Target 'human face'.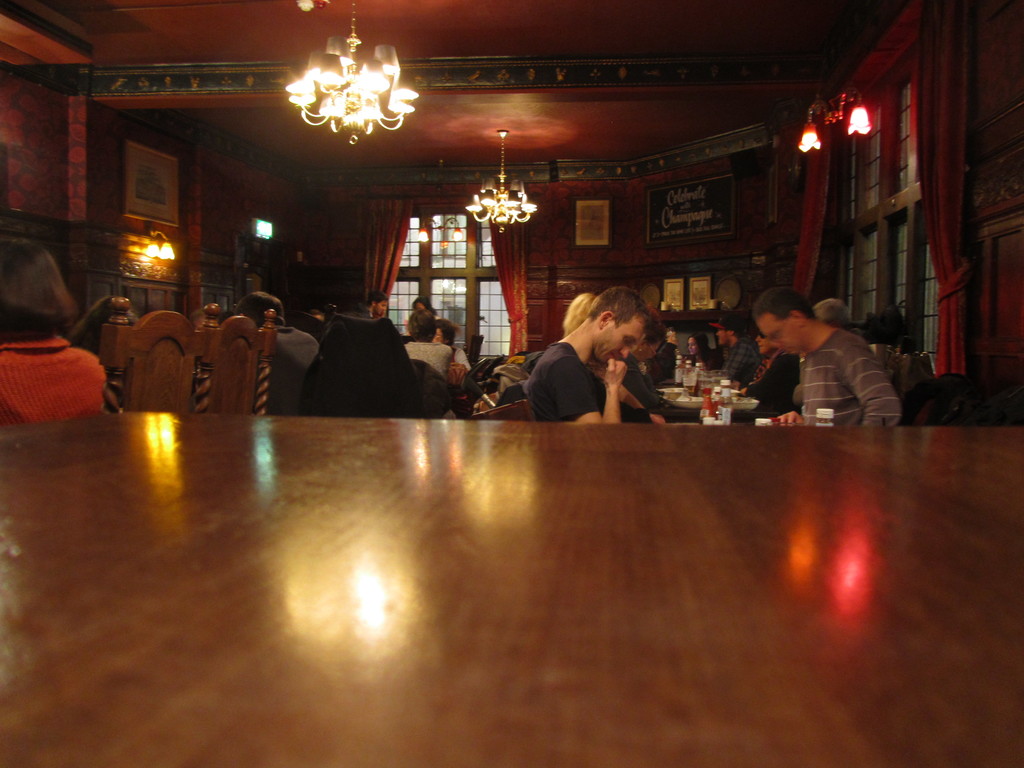
Target region: (x1=435, y1=324, x2=441, y2=343).
